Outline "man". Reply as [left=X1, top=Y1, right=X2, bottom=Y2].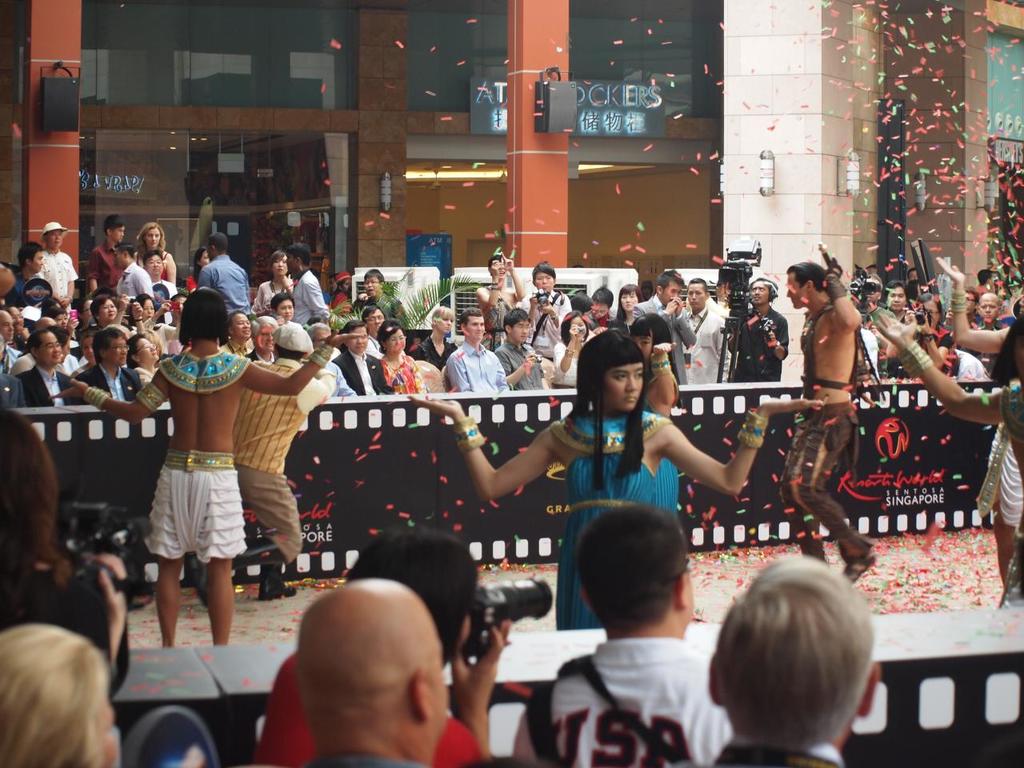
[left=774, top=258, right=876, bottom=586].
